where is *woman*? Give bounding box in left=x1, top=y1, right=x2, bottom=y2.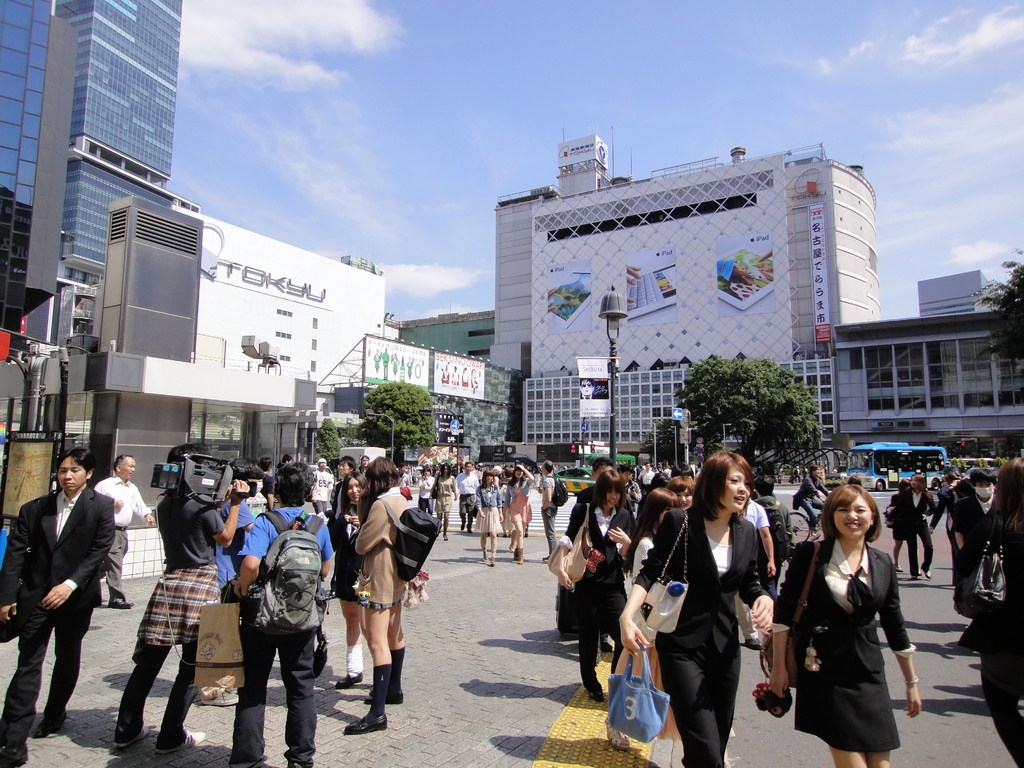
left=468, top=465, right=502, bottom=574.
